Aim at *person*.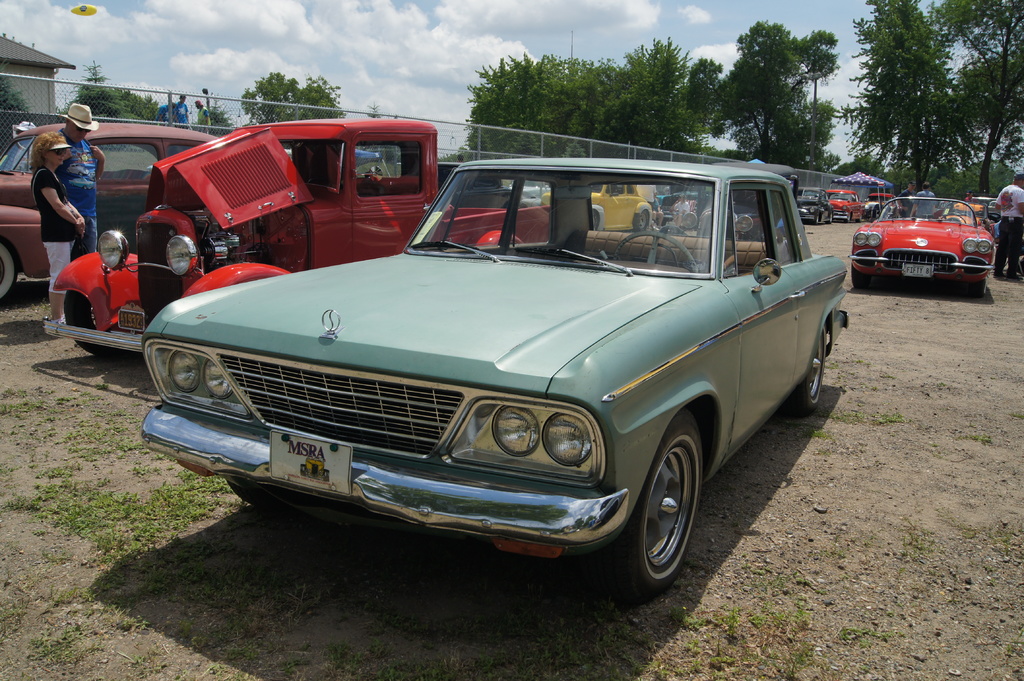
Aimed at <bbox>991, 177, 1023, 271</bbox>.
